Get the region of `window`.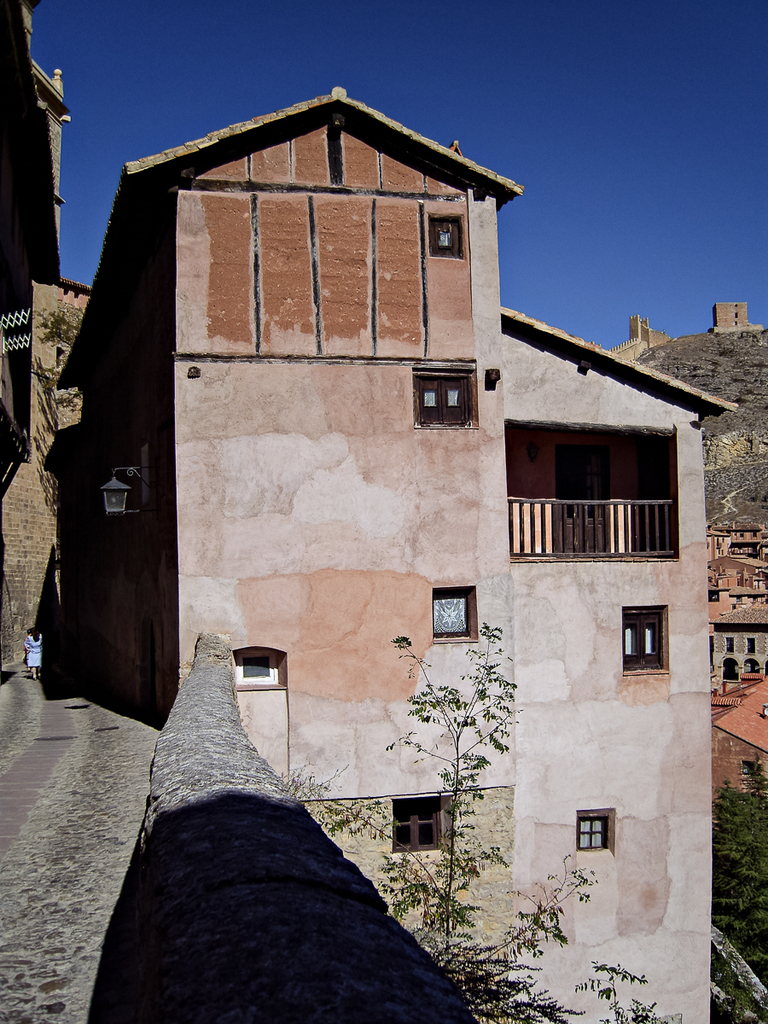
(414,370,474,427).
